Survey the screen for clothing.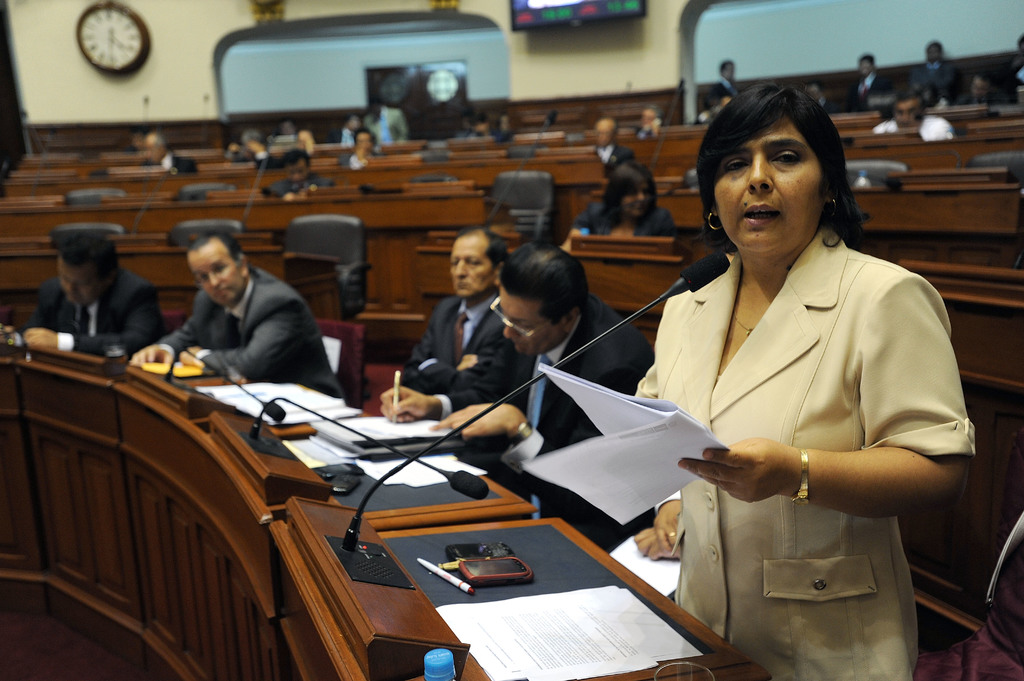
Survey found: select_region(639, 204, 961, 634).
